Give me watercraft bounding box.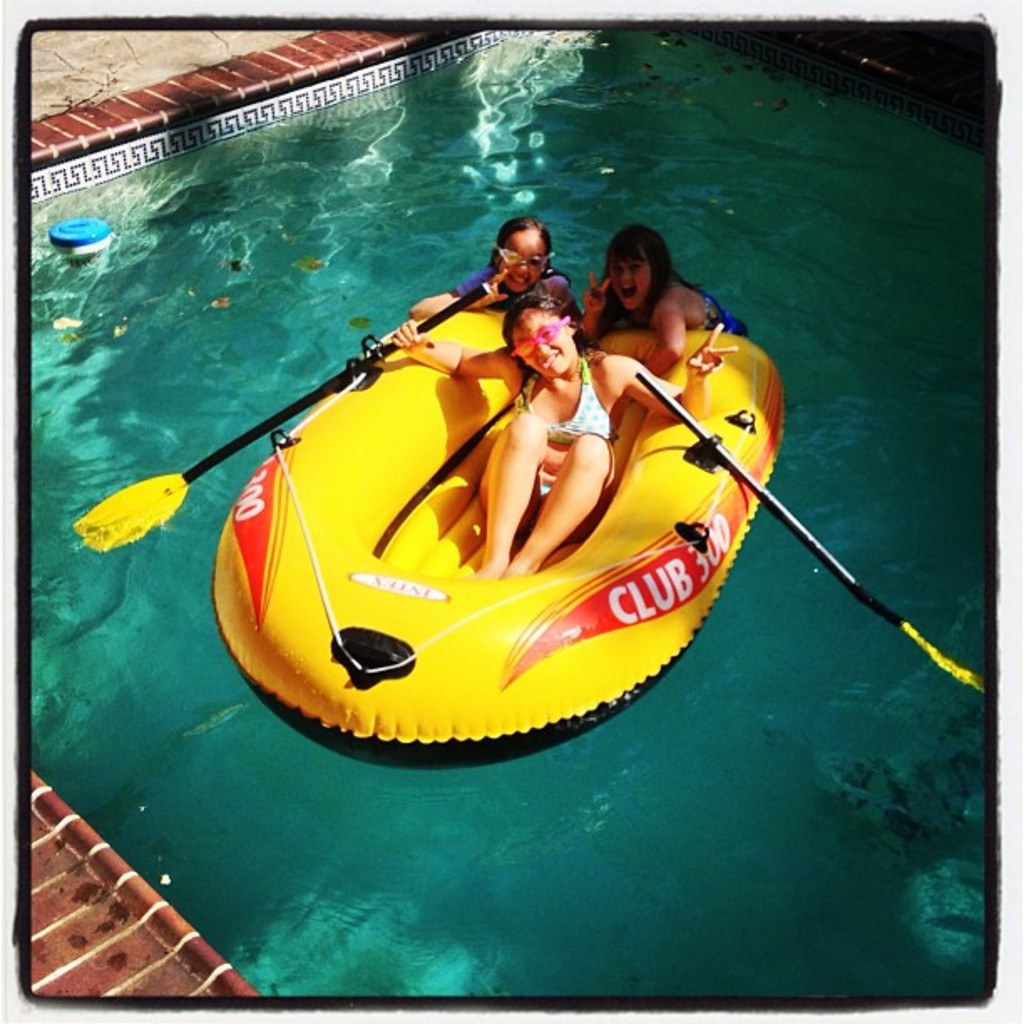
{"left": 211, "top": 308, "right": 786, "bottom": 766}.
